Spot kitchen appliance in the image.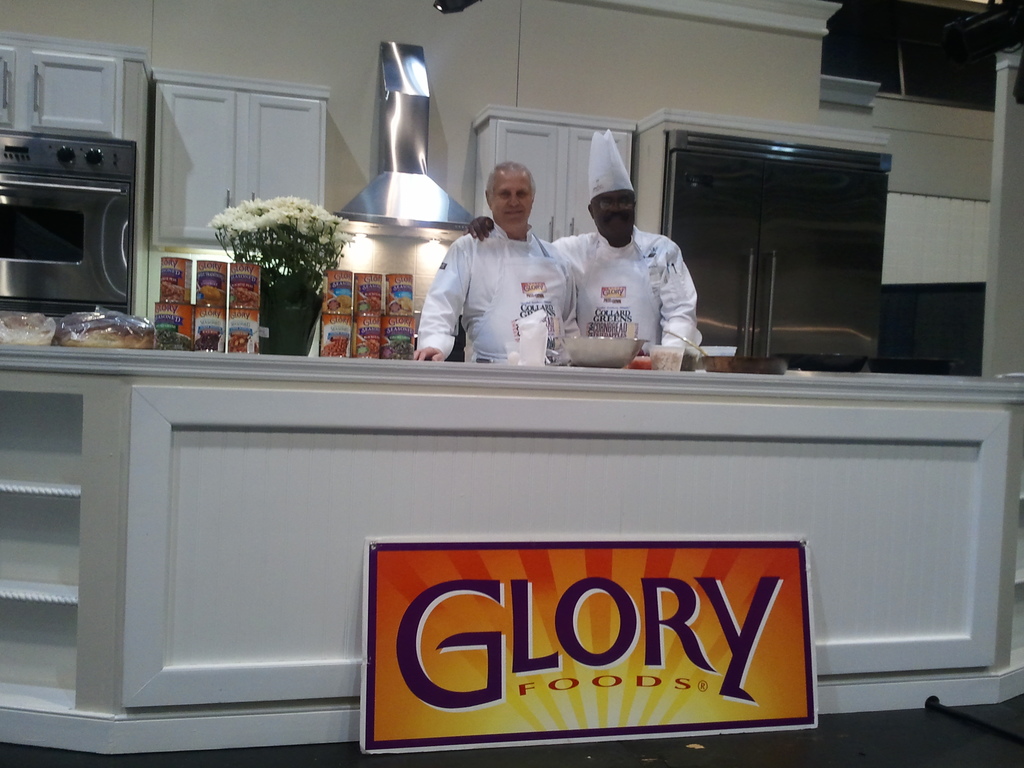
kitchen appliance found at detection(0, 133, 138, 316).
